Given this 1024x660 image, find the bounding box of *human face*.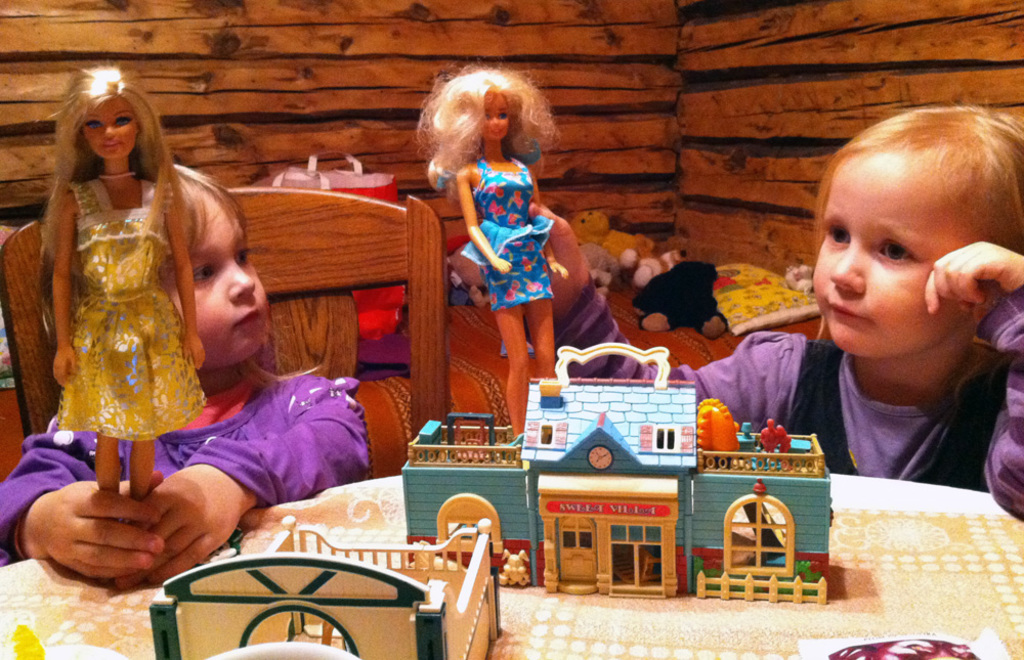
[171, 203, 269, 361].
